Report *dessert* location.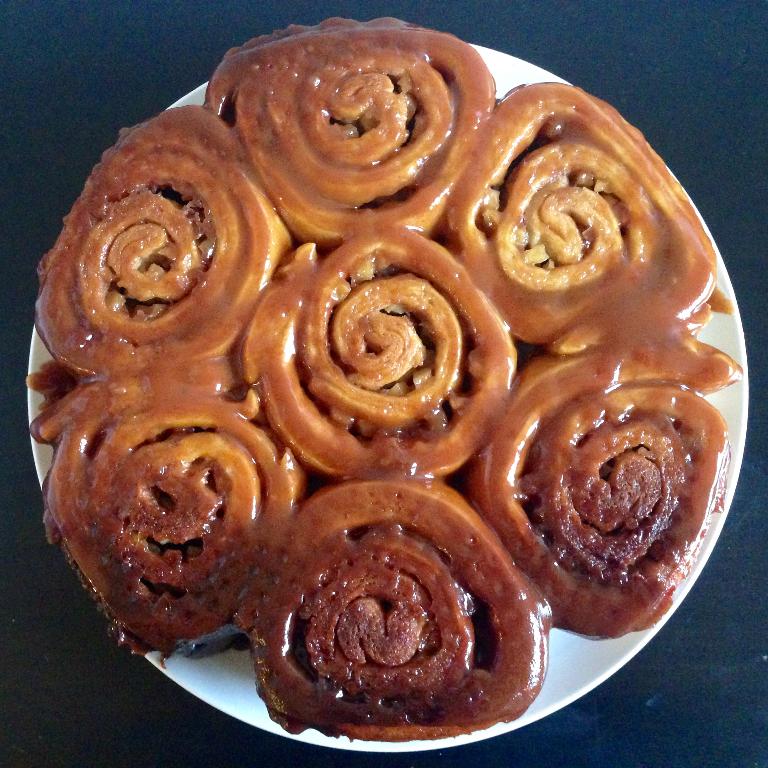
Report: bbox=(463, 346, 741, 642).
